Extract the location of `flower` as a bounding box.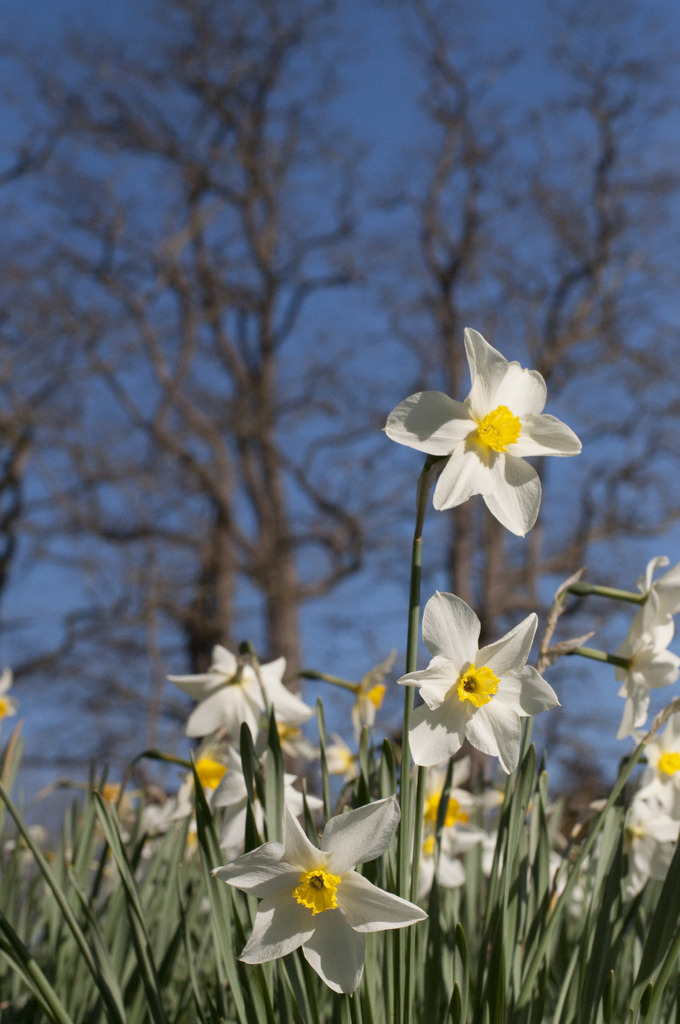
172,646,311,749.
